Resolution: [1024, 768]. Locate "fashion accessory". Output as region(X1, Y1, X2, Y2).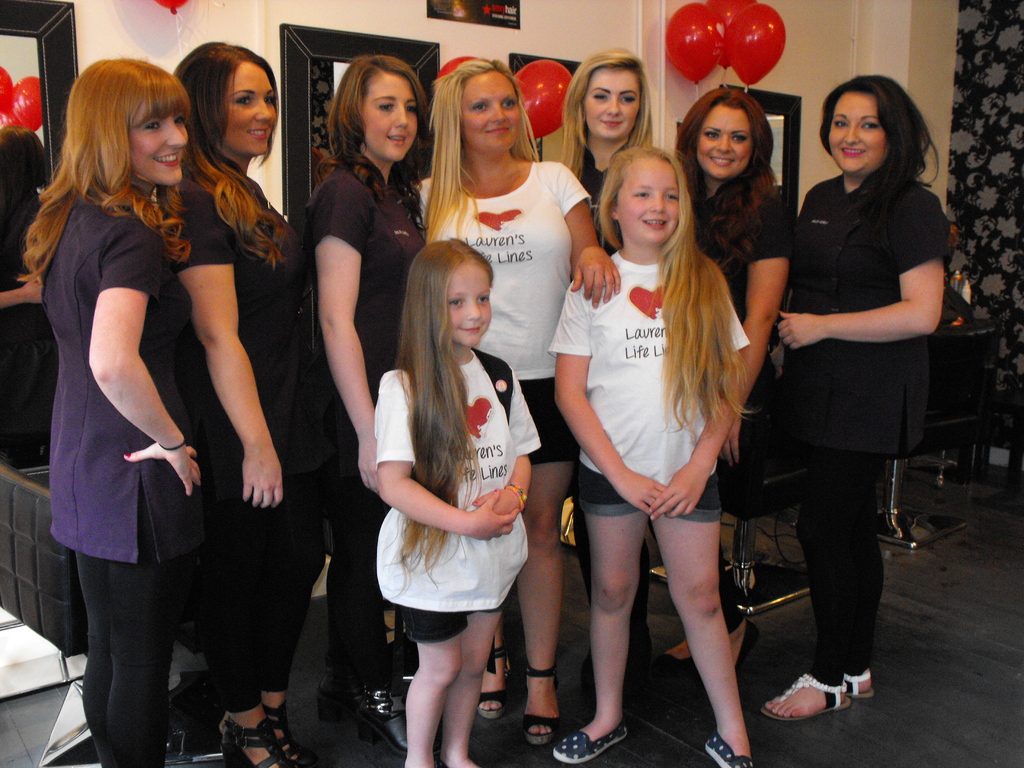
region(763, 668, 852, 717).
